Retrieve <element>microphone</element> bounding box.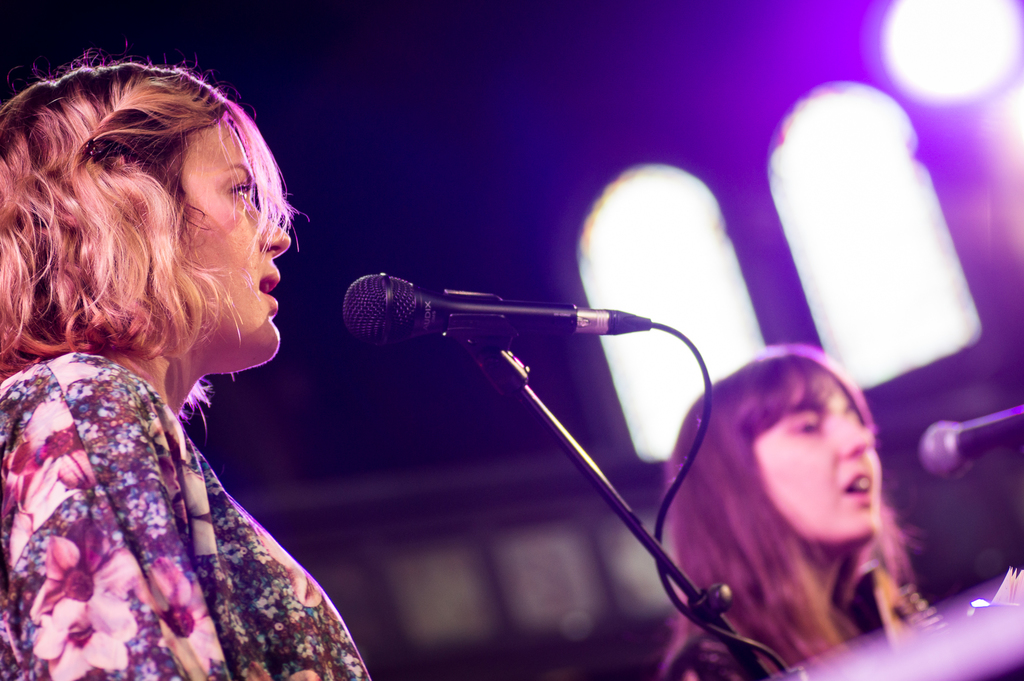
Bounding box: detection(326, 282, 639, 378).
